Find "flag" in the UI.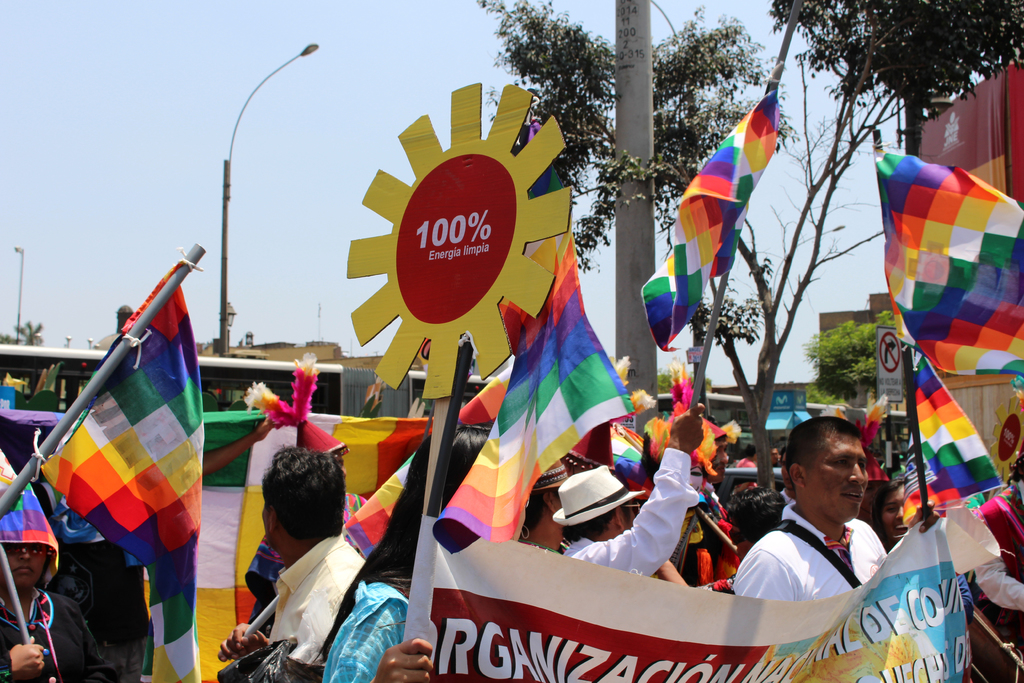
UI element at <region>895, 345, 996, 513</region>.
